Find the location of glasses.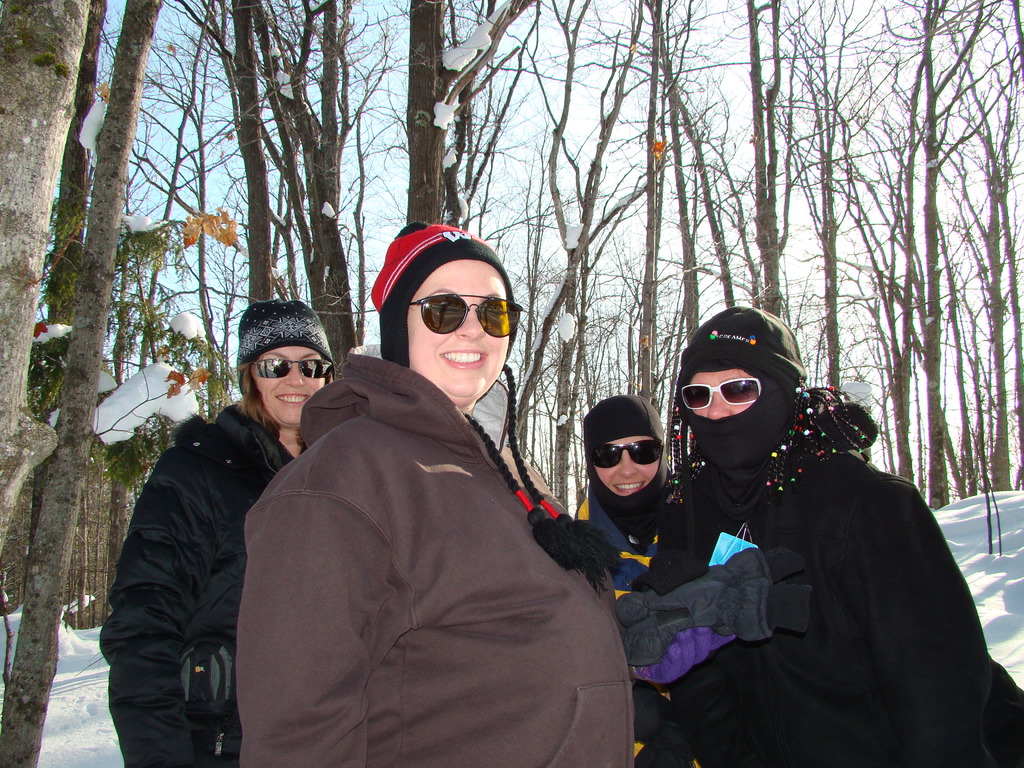
Location: Rect(407, 290, 525, 342).
